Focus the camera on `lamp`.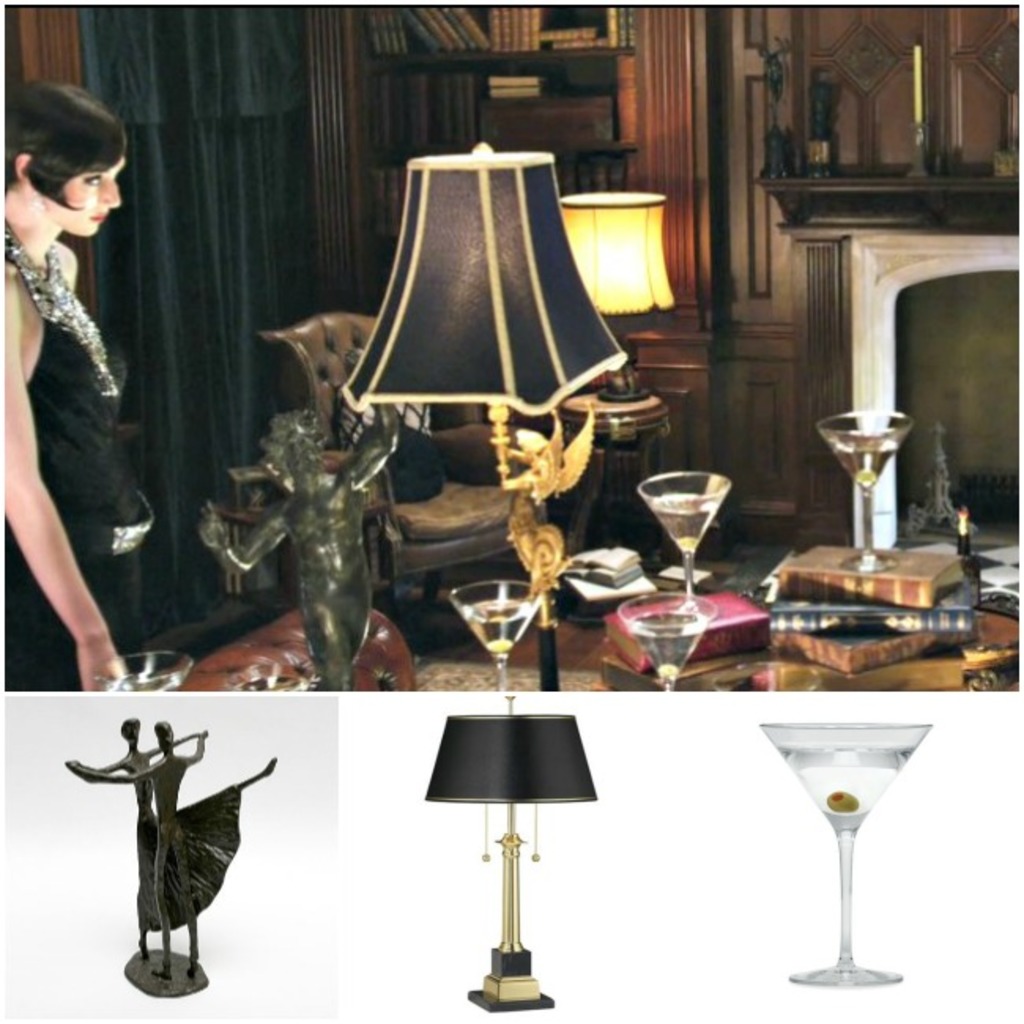
Focus region: rect(309, 107, 660, 660).
